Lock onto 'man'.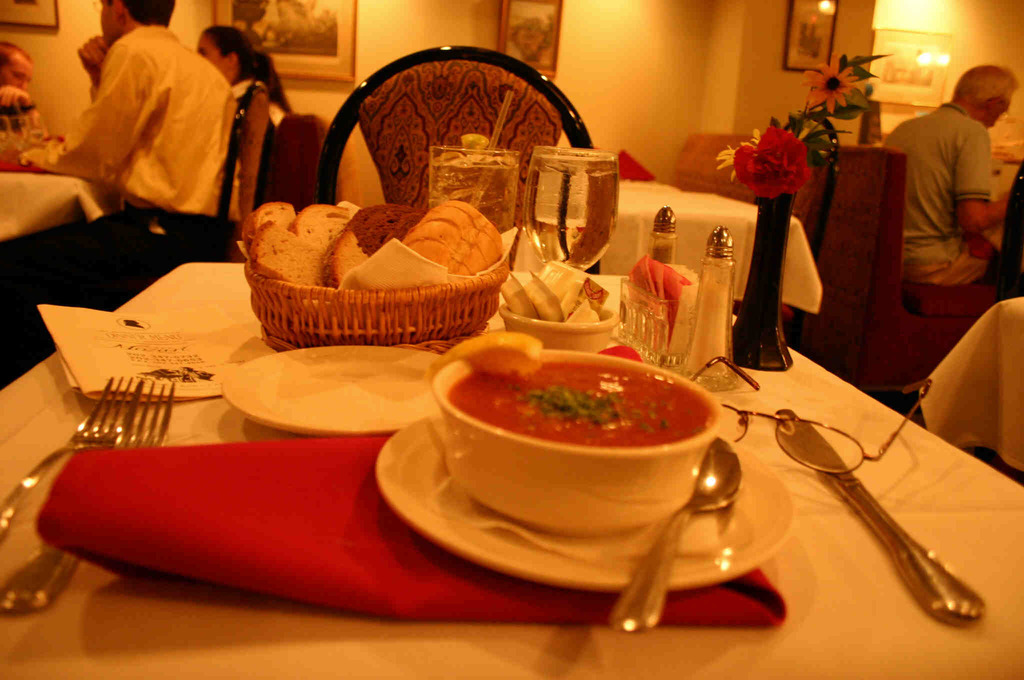
Locked: left=895, top=61, right=1020, bottom=328.
